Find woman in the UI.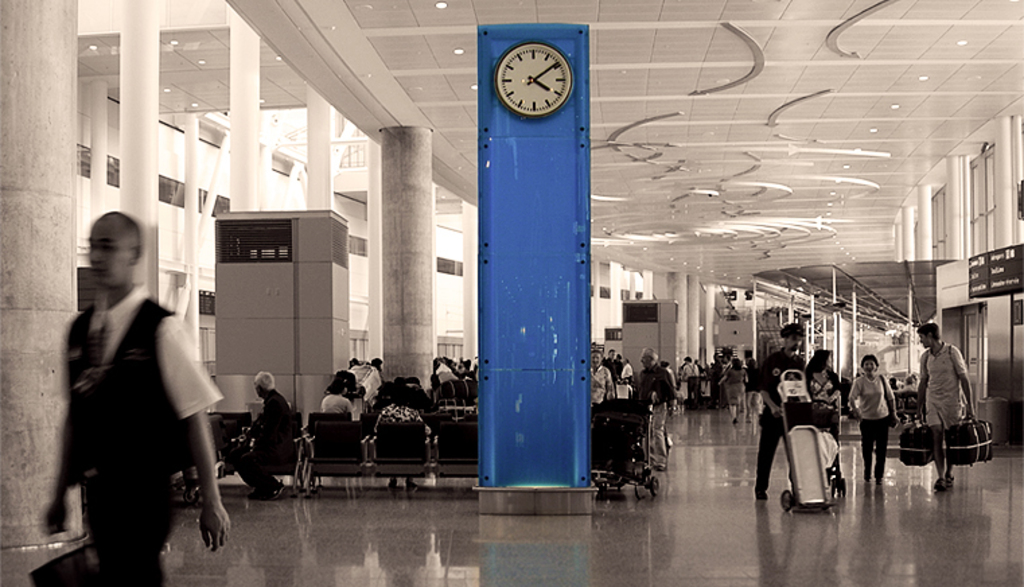
UI element at BBox(803, 349, 844, 403).
